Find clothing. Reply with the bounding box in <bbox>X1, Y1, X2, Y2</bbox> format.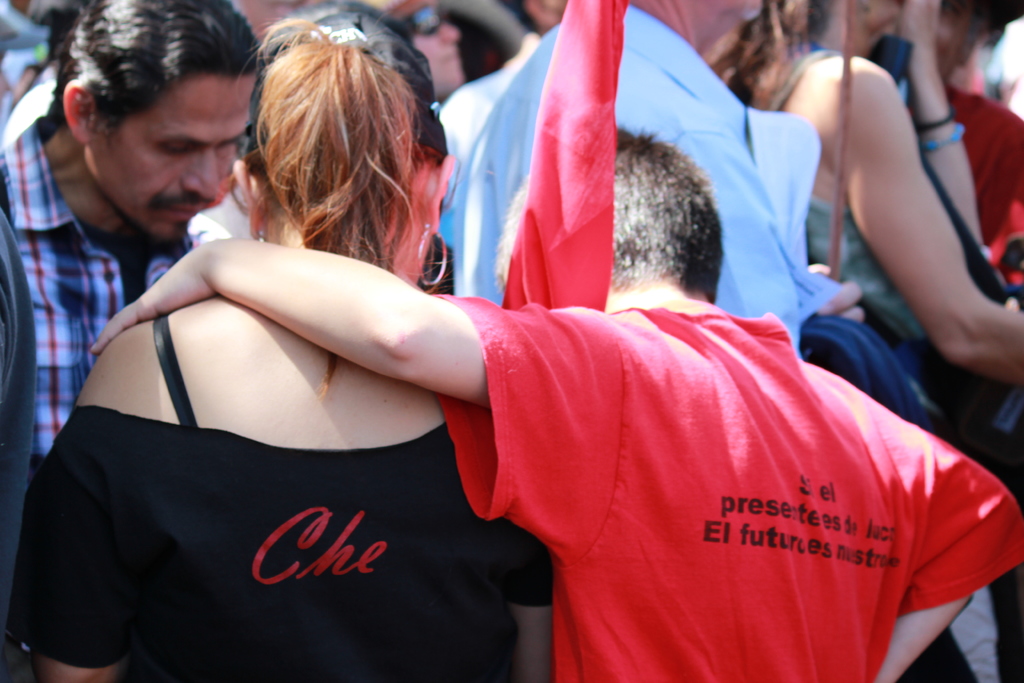
<bbox>442, 0, 870, 311</bbox>.
